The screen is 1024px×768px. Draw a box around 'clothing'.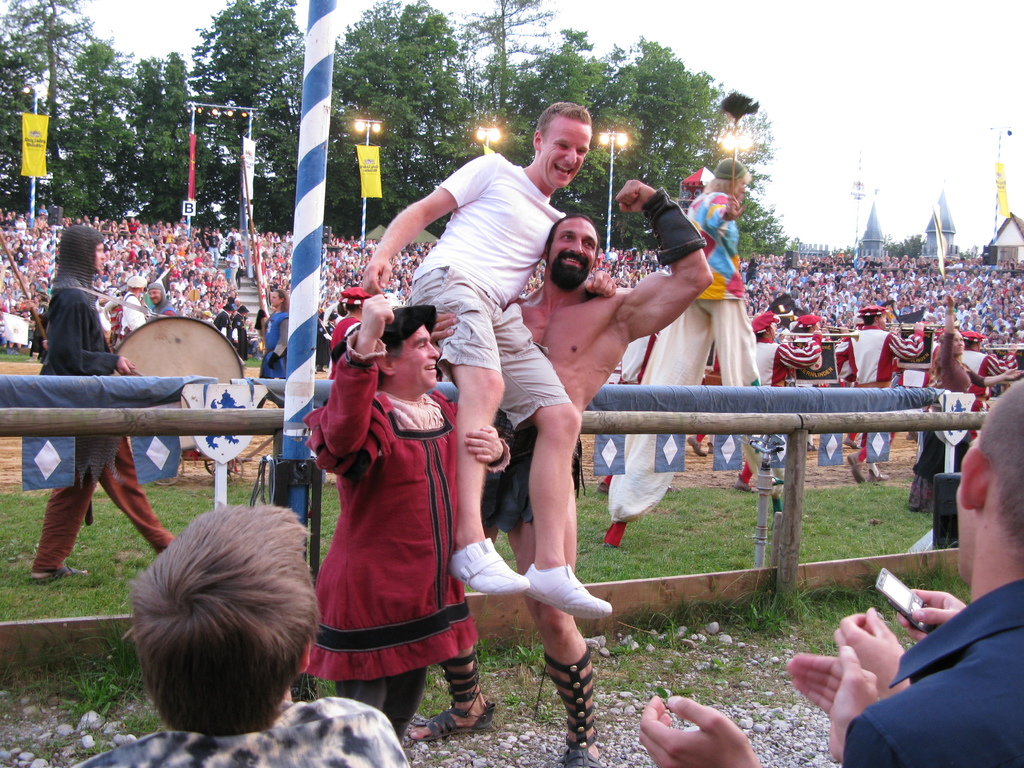
(x1=909, y1=346, x2=986, y2=517).
